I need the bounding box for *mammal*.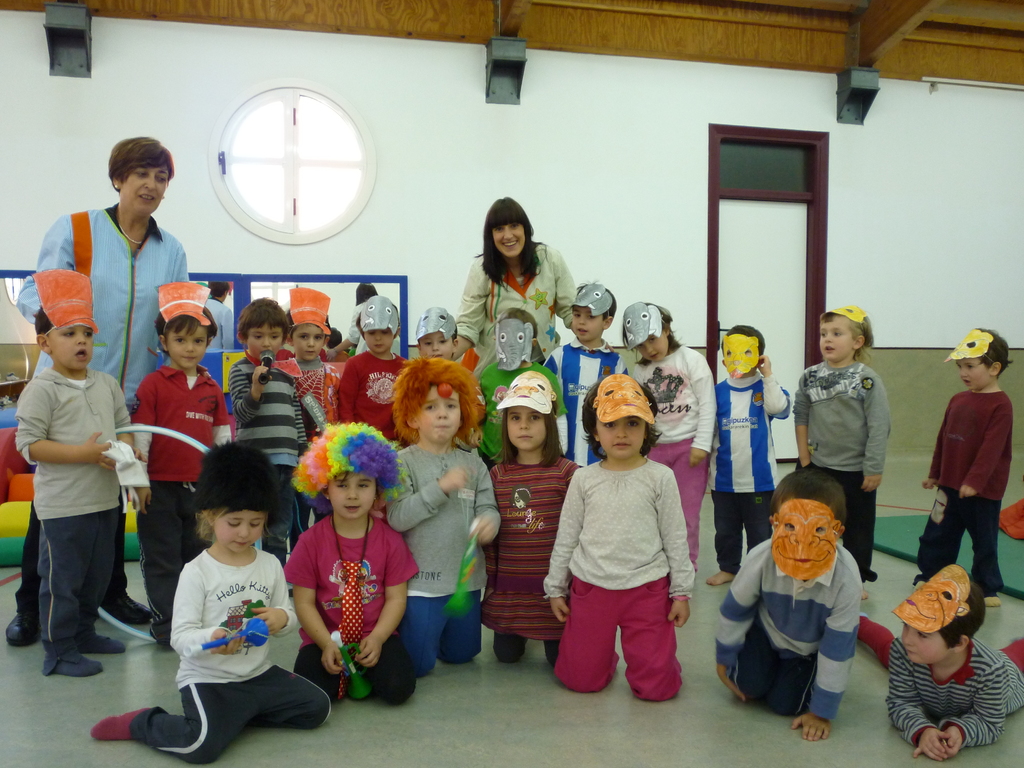
Here it is: (left=460, top=191, right=580, bottom=364).
